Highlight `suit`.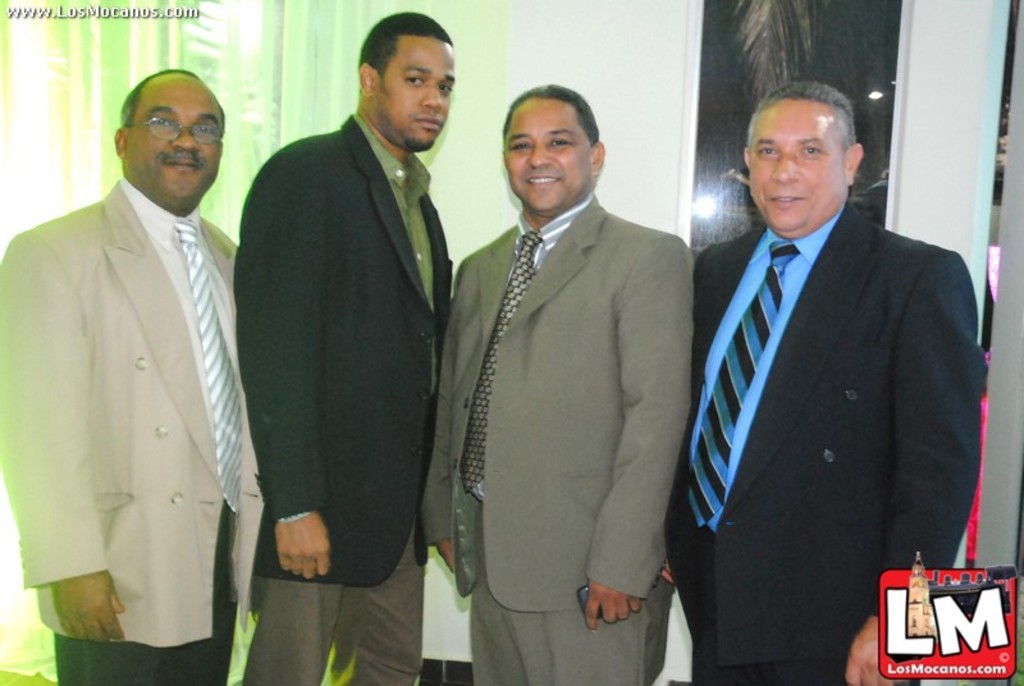
Highlighted region: l=425, t=198, r=700, b=685.
